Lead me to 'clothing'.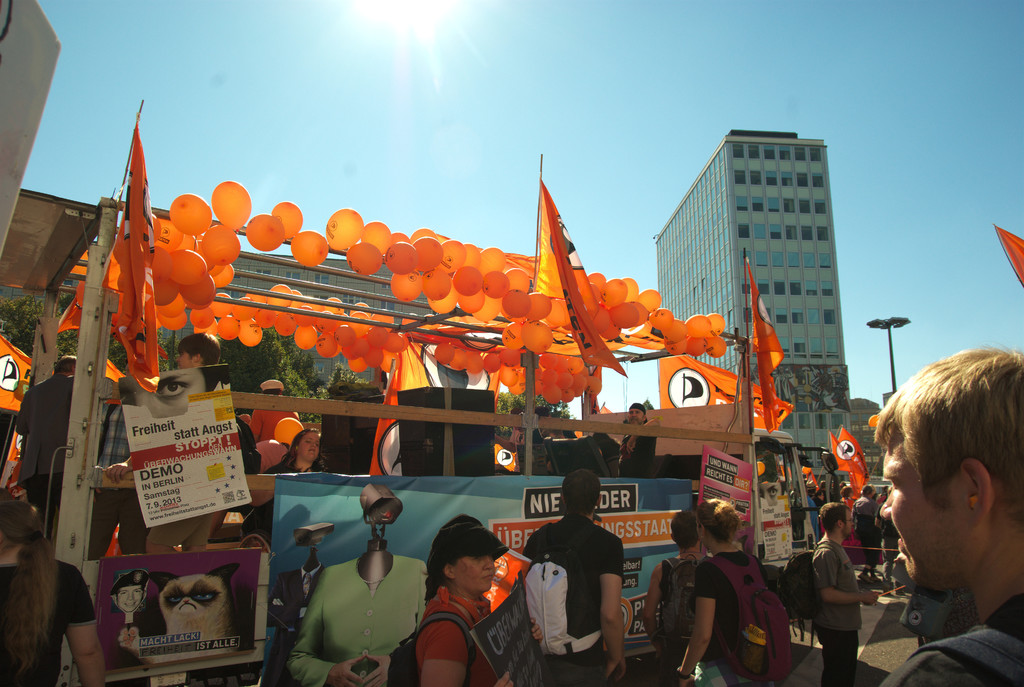
Lead to box(650, 555, 696, 686).
